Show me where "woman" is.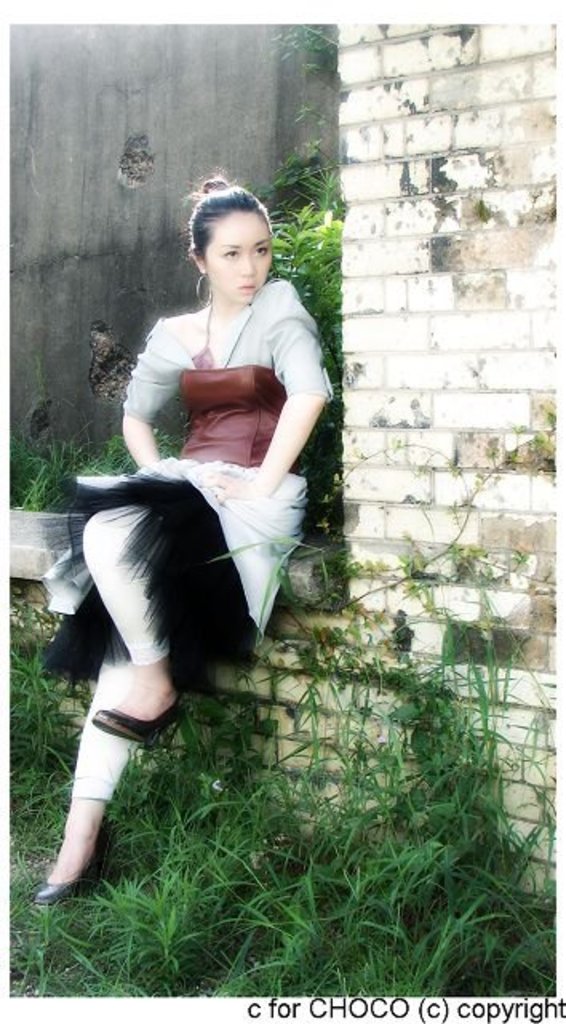
"woman" is at l=56, t=170, r=333, b=878.
